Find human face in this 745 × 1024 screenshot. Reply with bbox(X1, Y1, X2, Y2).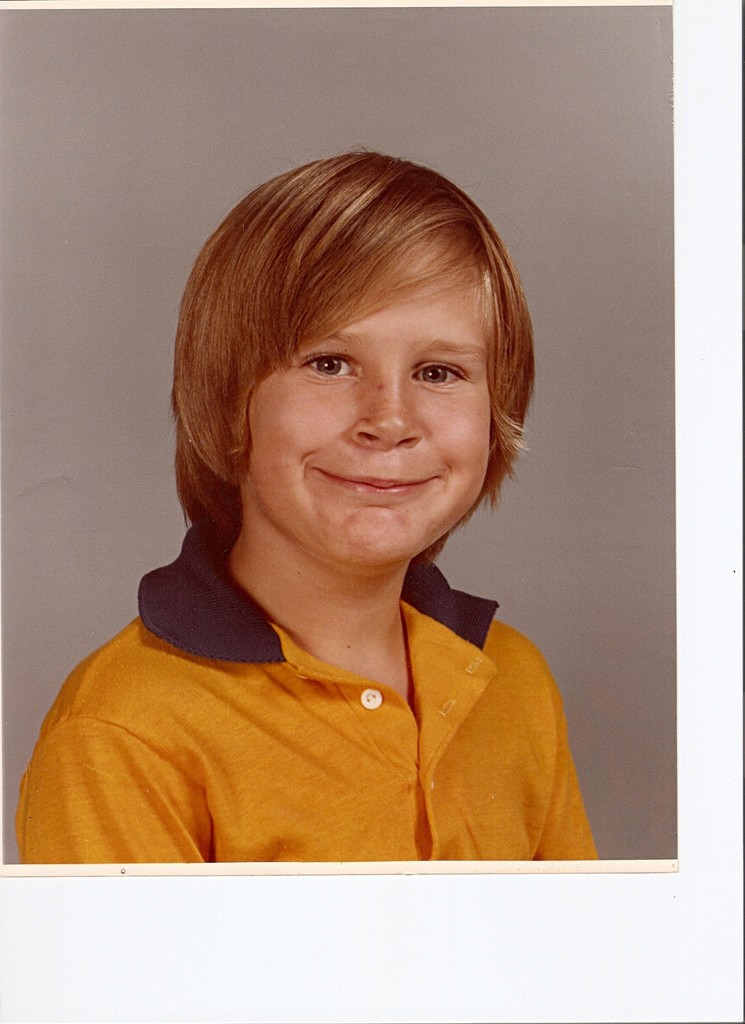
bbox(247, 235, 495, 569).
